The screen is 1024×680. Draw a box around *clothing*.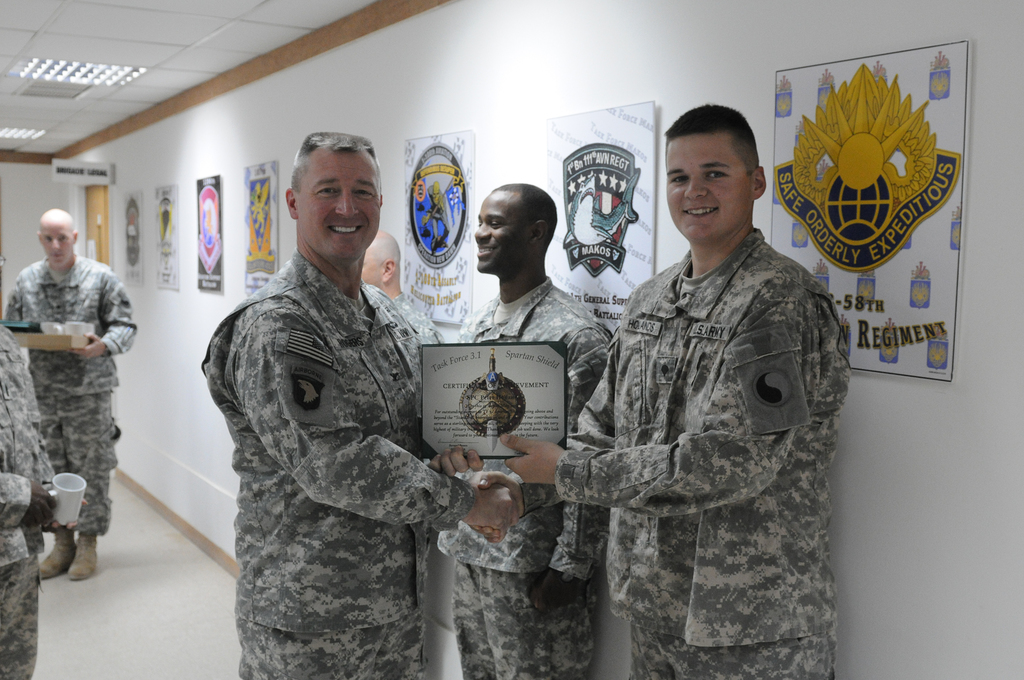
(x1=435, y1=276, x2=614, y2=679).
